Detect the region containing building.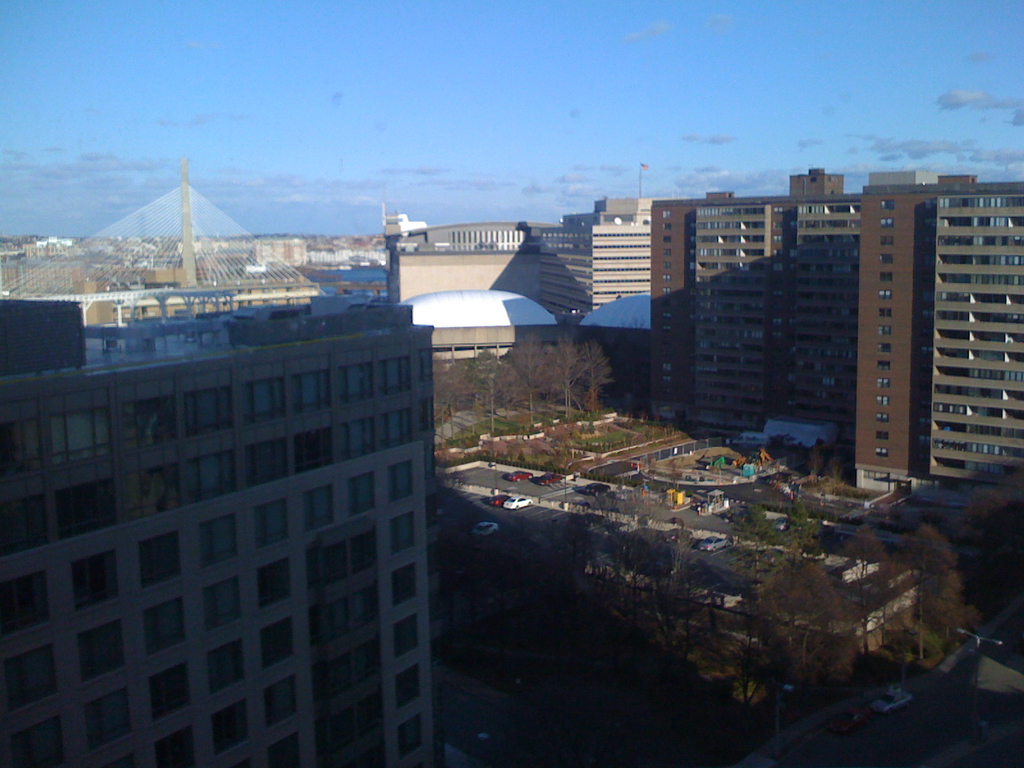
[left=382, top=195, right=652, bottom=346].
